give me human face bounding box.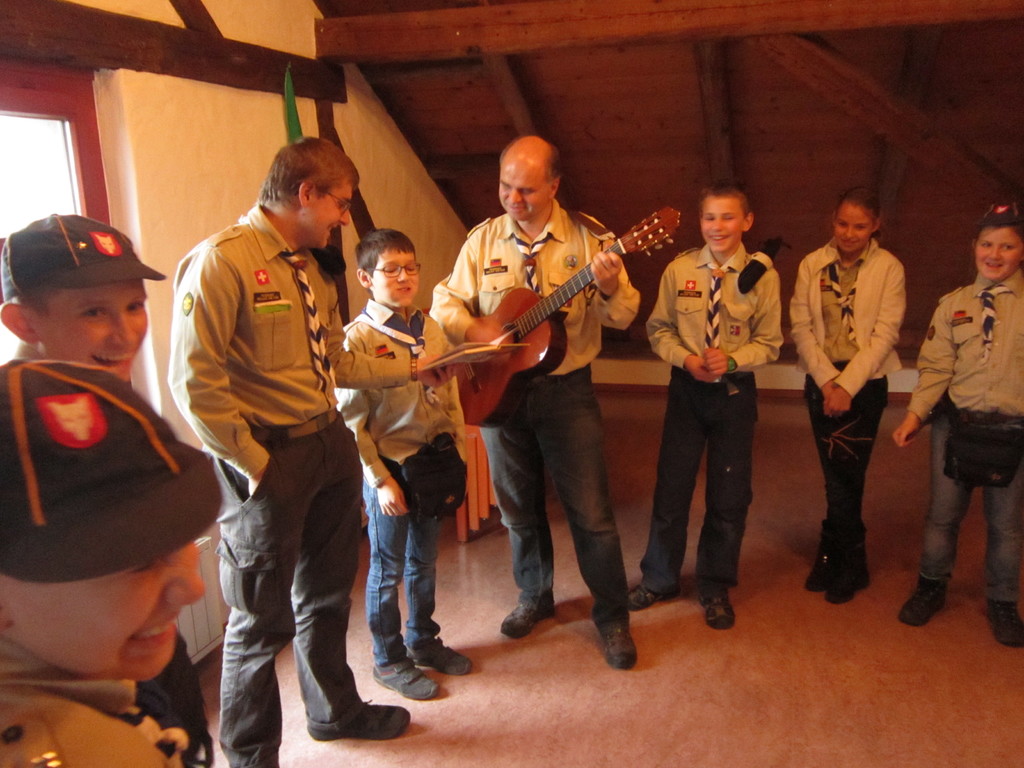
locate(499, 162, 548, 221).
